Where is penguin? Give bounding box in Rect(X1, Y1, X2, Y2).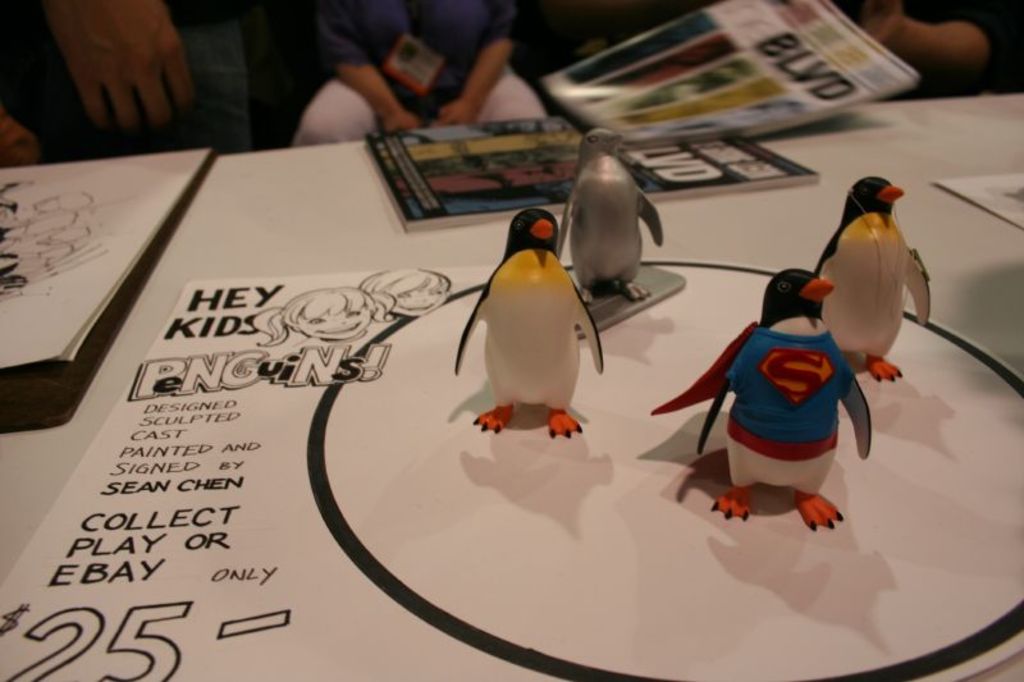
Rect(454, 206, 603, 438).
